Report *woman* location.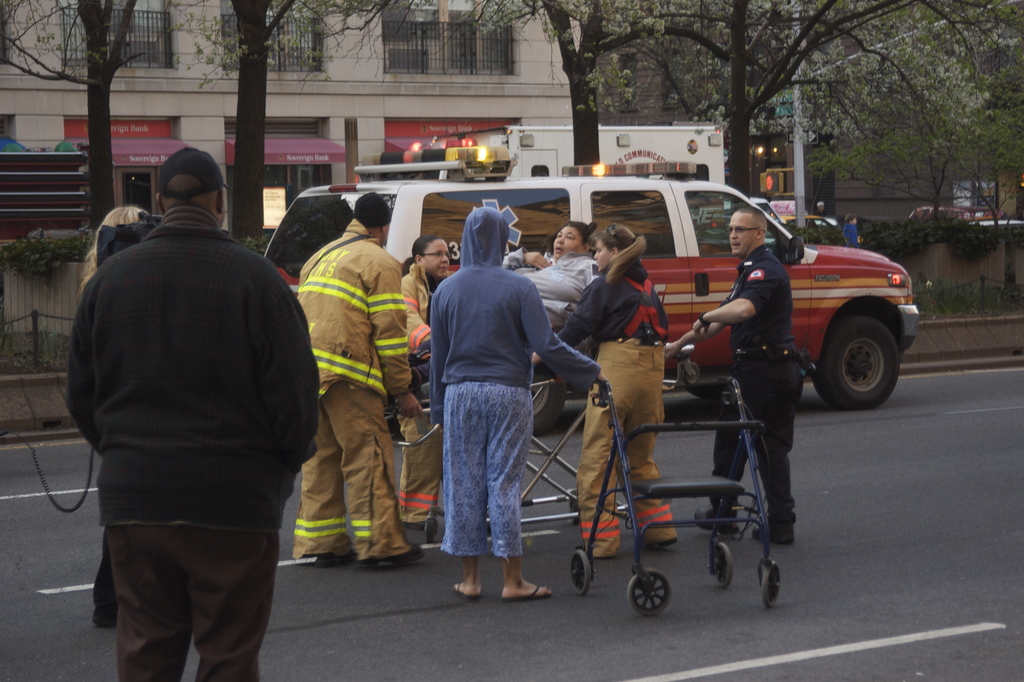
Report: box(415, 194, 573, 605).
